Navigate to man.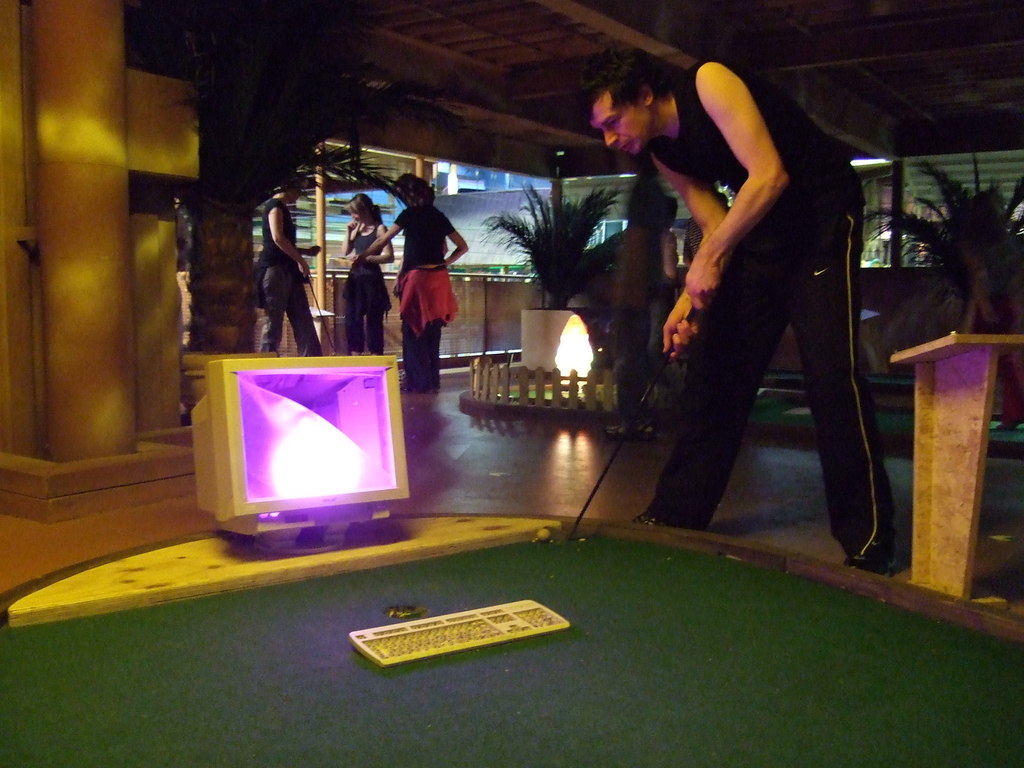
Navigation target: [572, 47, 895, 574].
